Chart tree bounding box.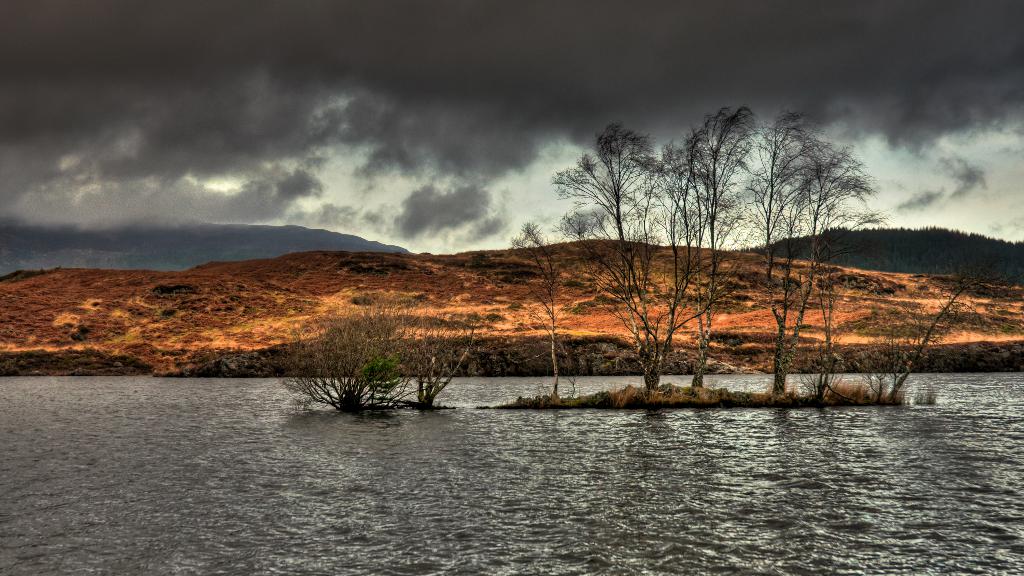
Charted: region(544, 120, 724, 388).
